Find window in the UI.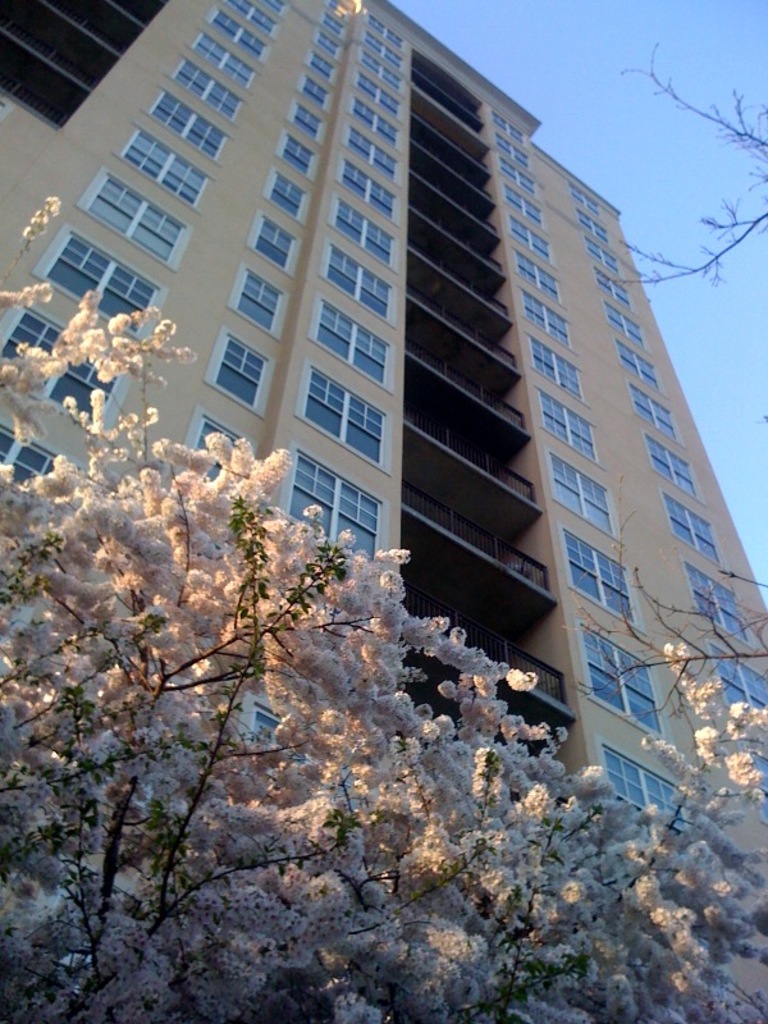
UI element at detection(0, 420, 58, 490).
